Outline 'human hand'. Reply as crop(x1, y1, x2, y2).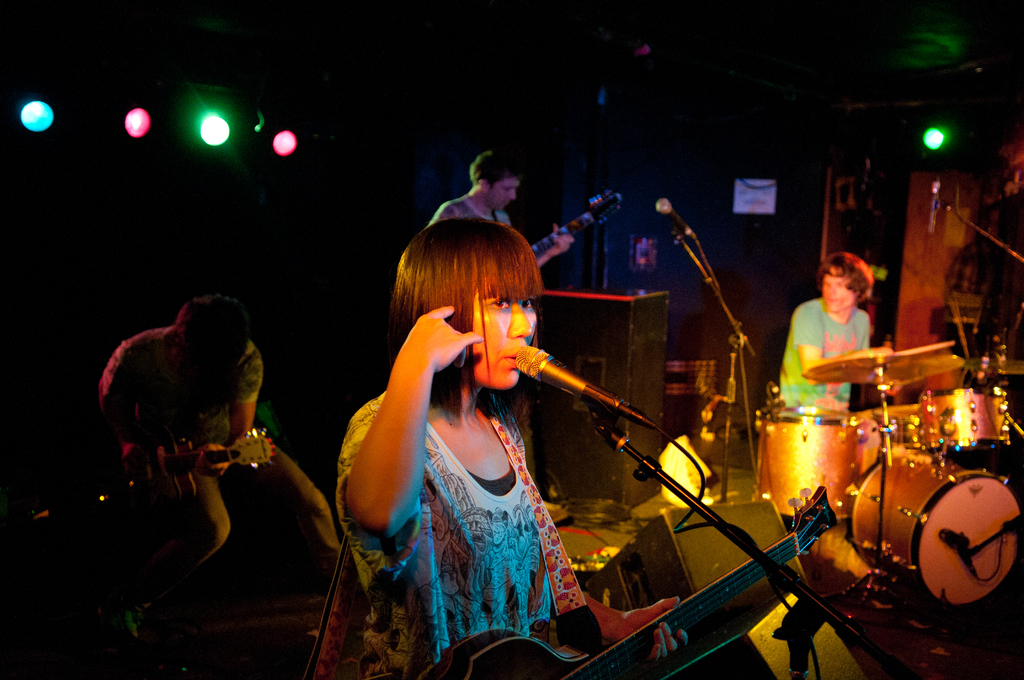
crop(545, 224, 575, 255).
